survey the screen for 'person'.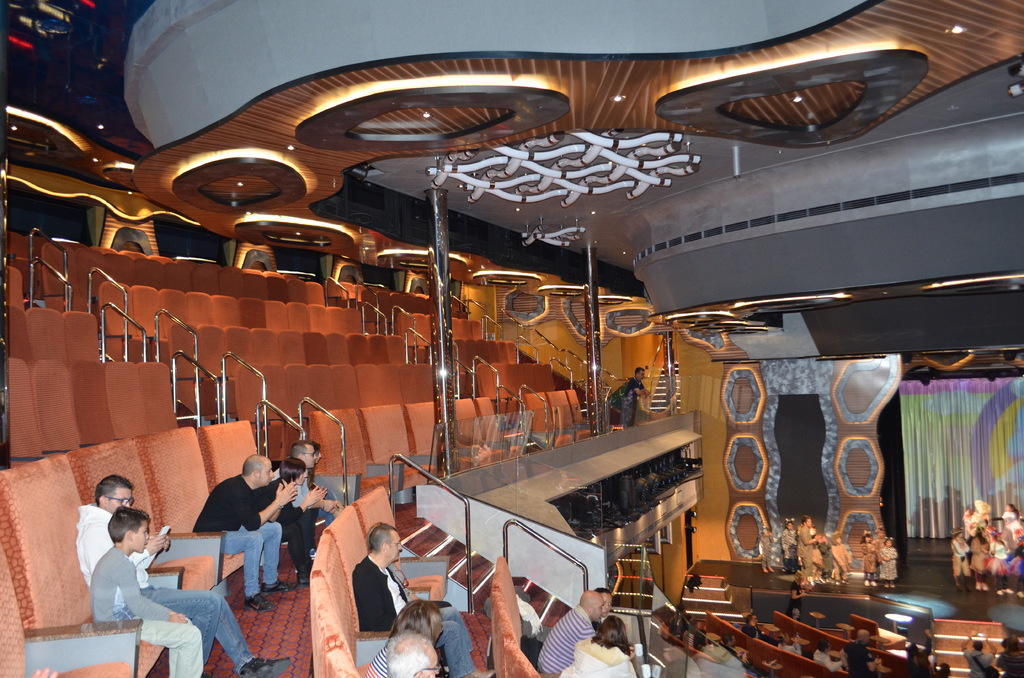
Survey found: l=358, t=599, r=447, b=677.
